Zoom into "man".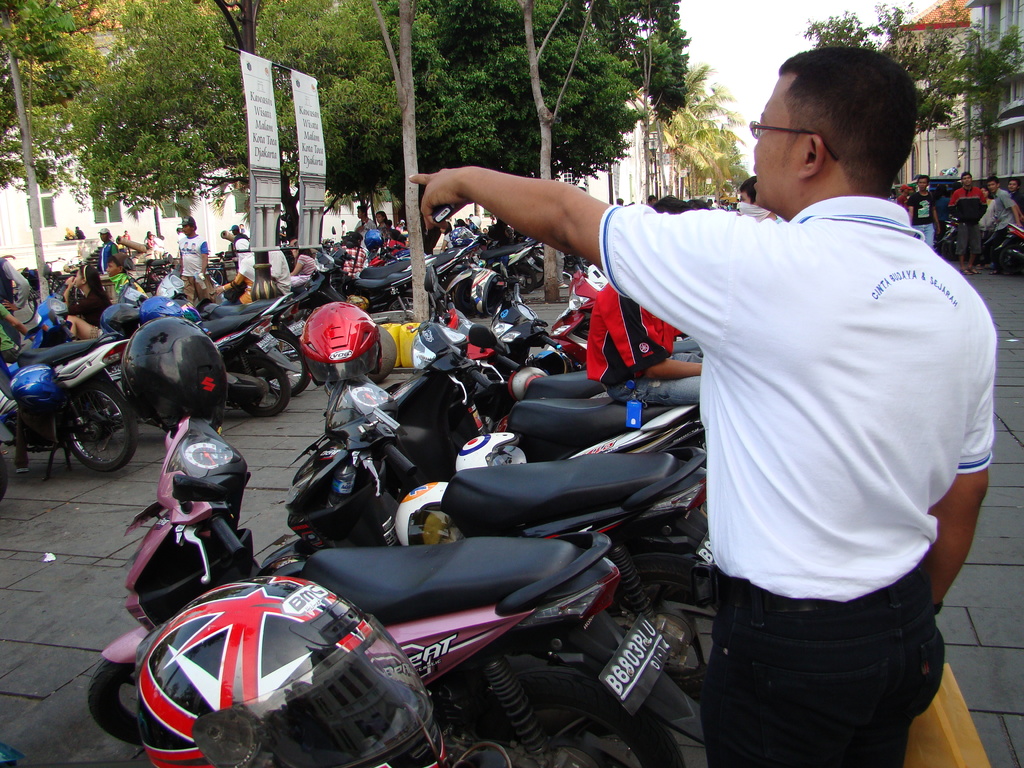
Zoom target: [91, 225, 128, 280].
